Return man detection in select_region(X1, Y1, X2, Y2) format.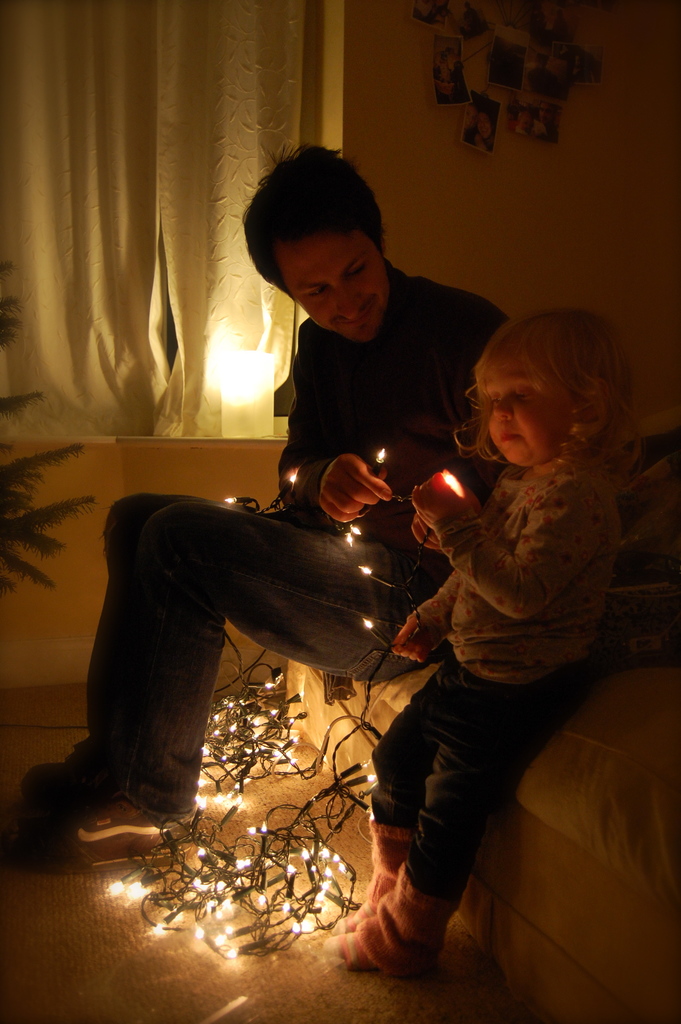
select_region(15, 144, 508, 879).
